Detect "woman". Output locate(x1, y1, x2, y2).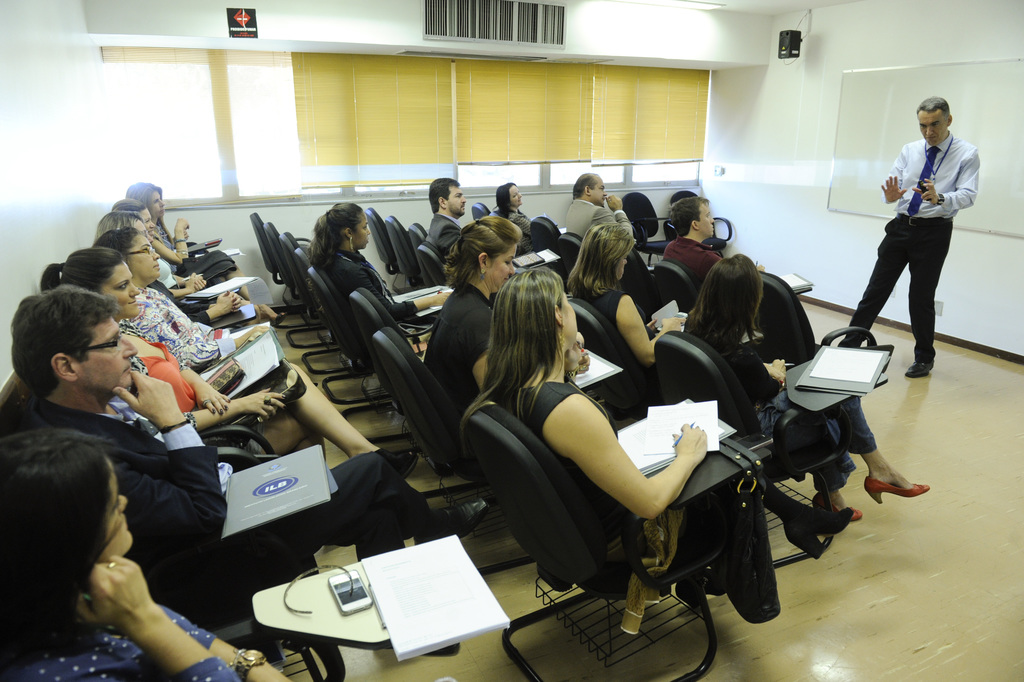
locate(115, 195, 250, 294).
